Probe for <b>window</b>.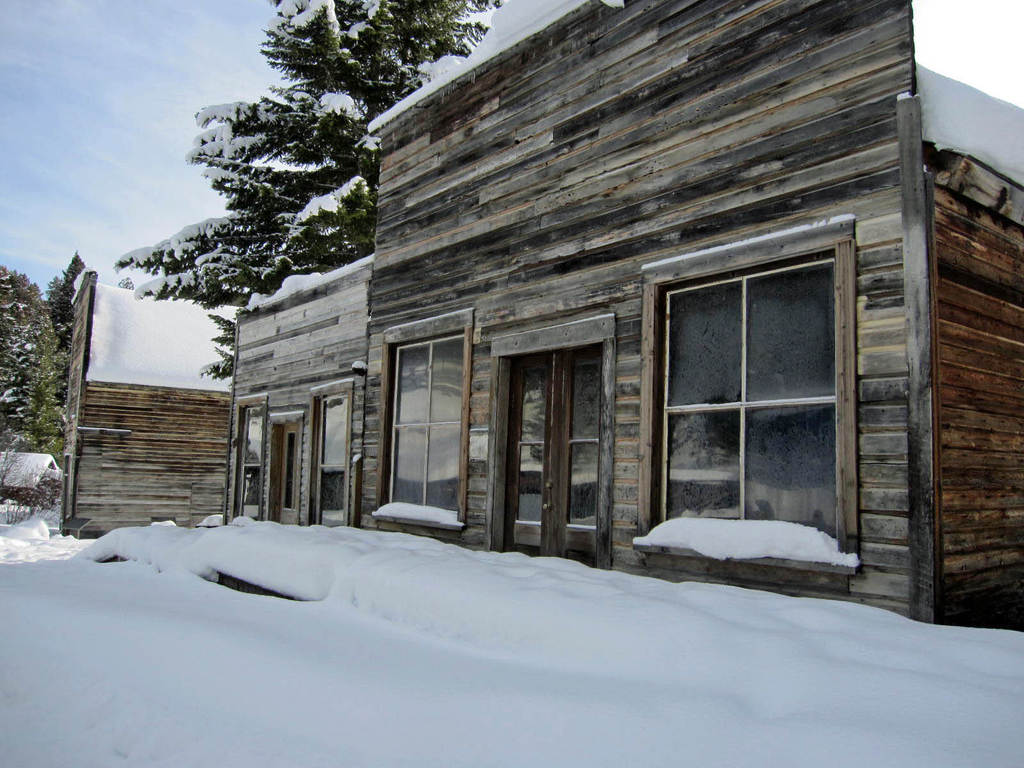
Probe result: [300, 393, 358, 532].
